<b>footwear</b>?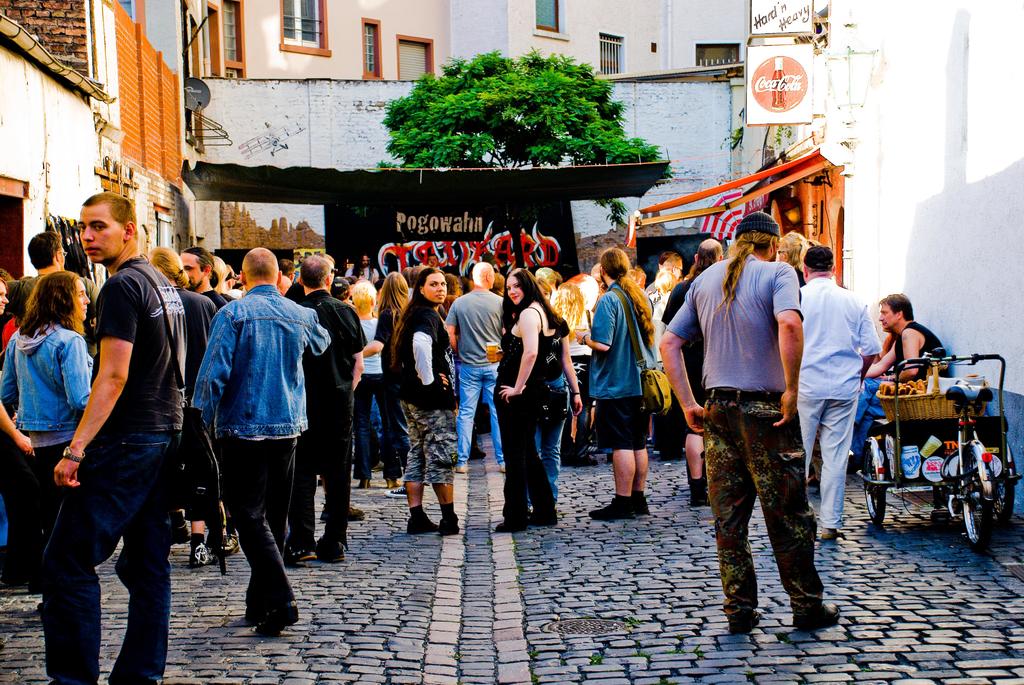
Rect(190, 544, 220, 567)
